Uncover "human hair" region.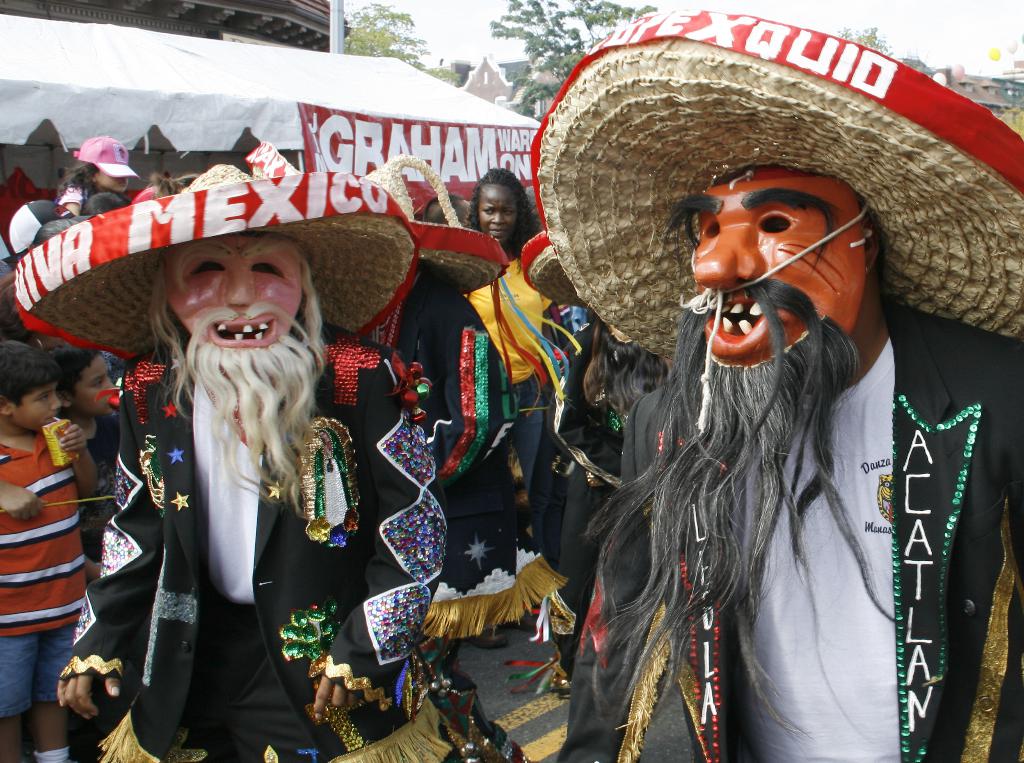
Uncovered: bbox=[55, 159, 101, 197].
